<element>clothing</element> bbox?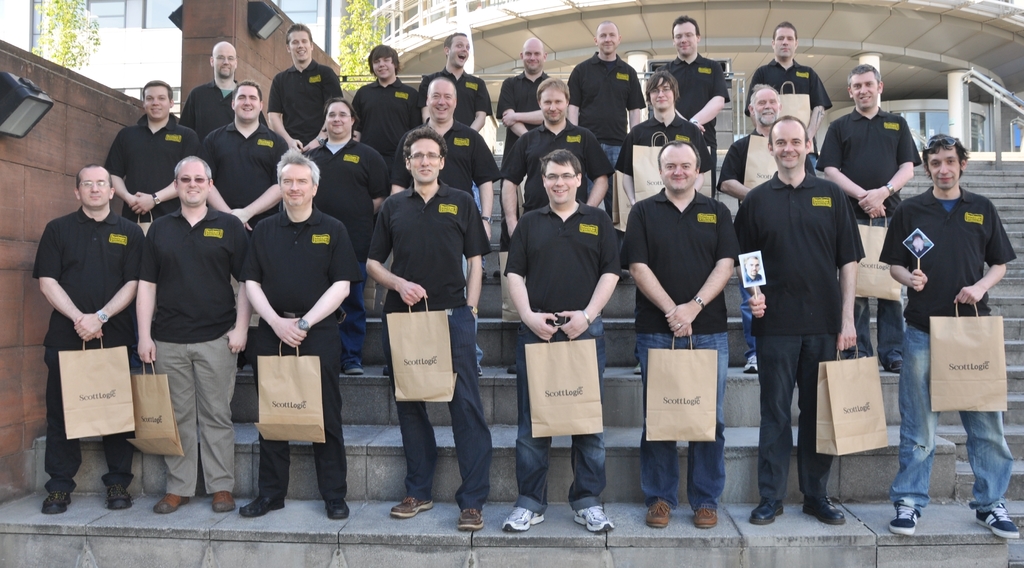
box(32, 218, 145, 504)
